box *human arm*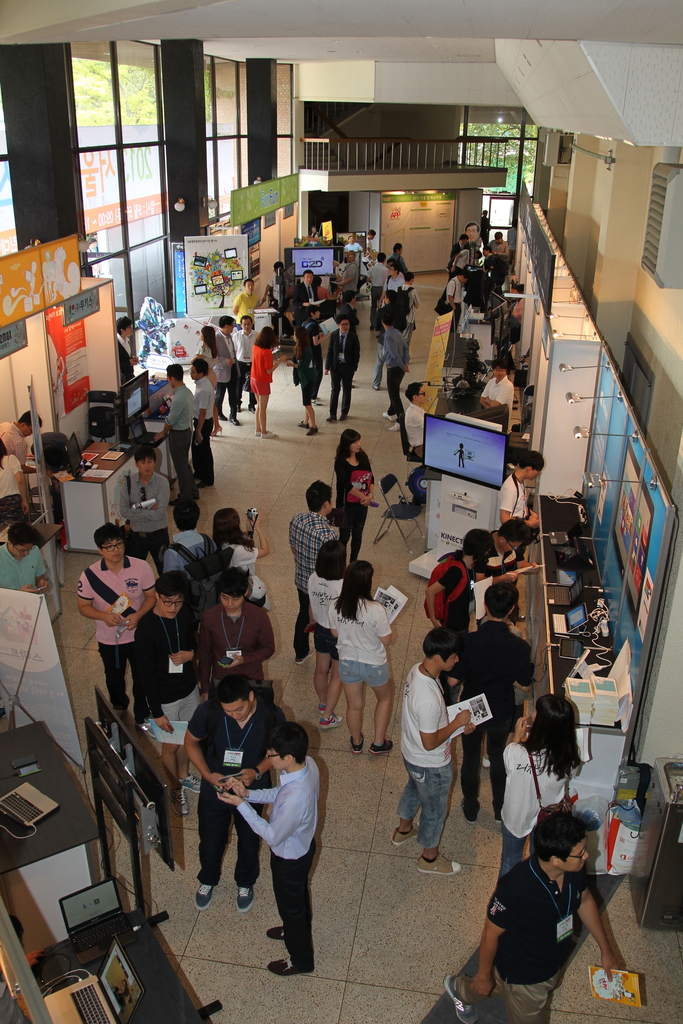
{"left": 409, "top": 680, "right": 474, "bottom": 749}
